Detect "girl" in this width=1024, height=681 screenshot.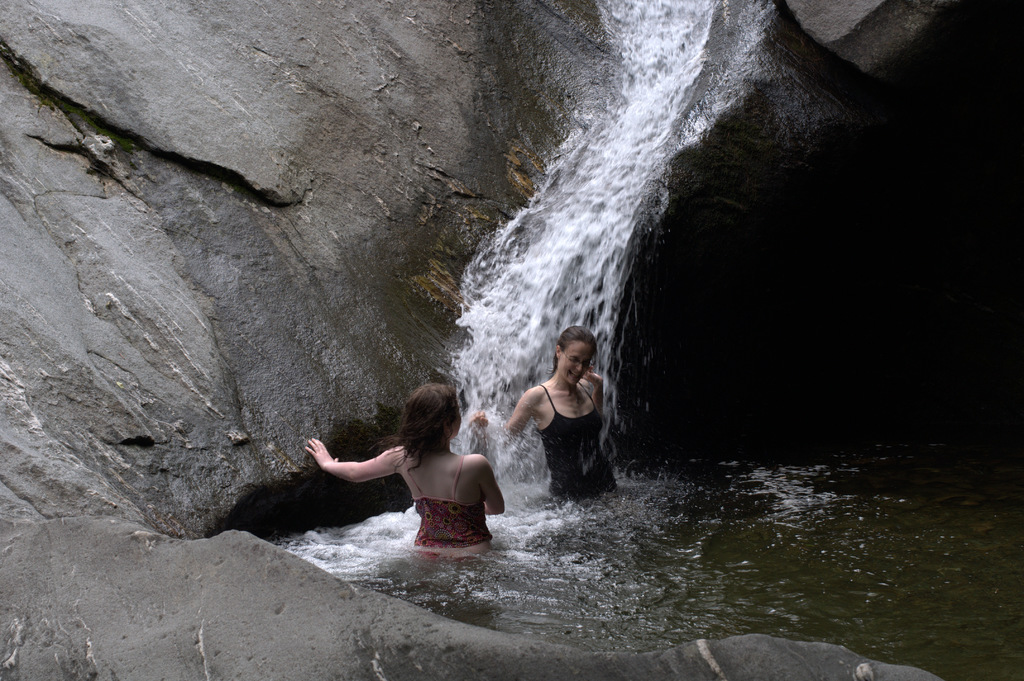
Detection: {"left": 470, "top": 328, "right": 618, "bottom": 504}.
